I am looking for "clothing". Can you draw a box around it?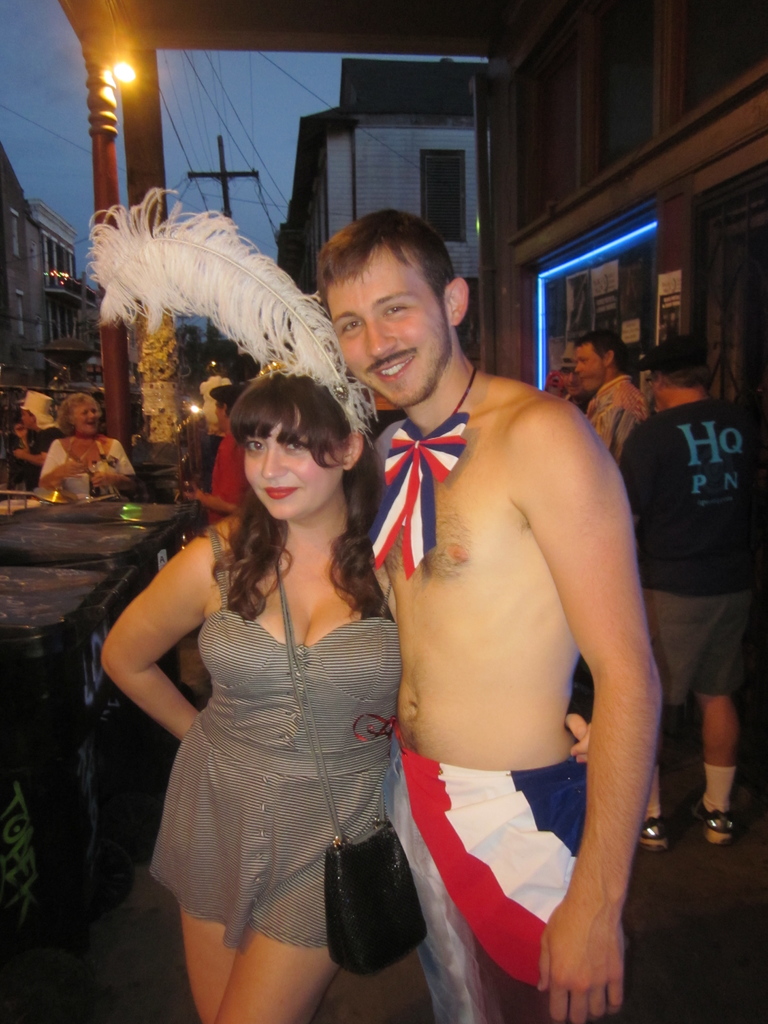
Sure, the bounding box is region(584, 371, 649, 470).
